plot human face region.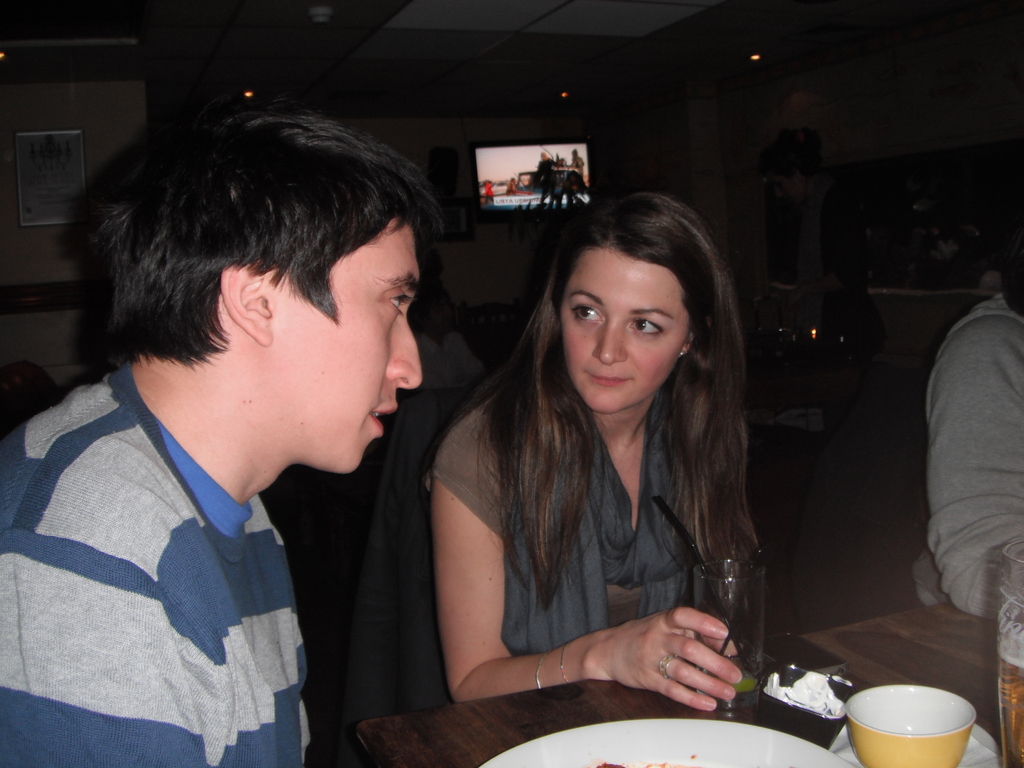
Plotted at {"x1": 563, "y1": 250, "x2": 687, "y2": 412}.
